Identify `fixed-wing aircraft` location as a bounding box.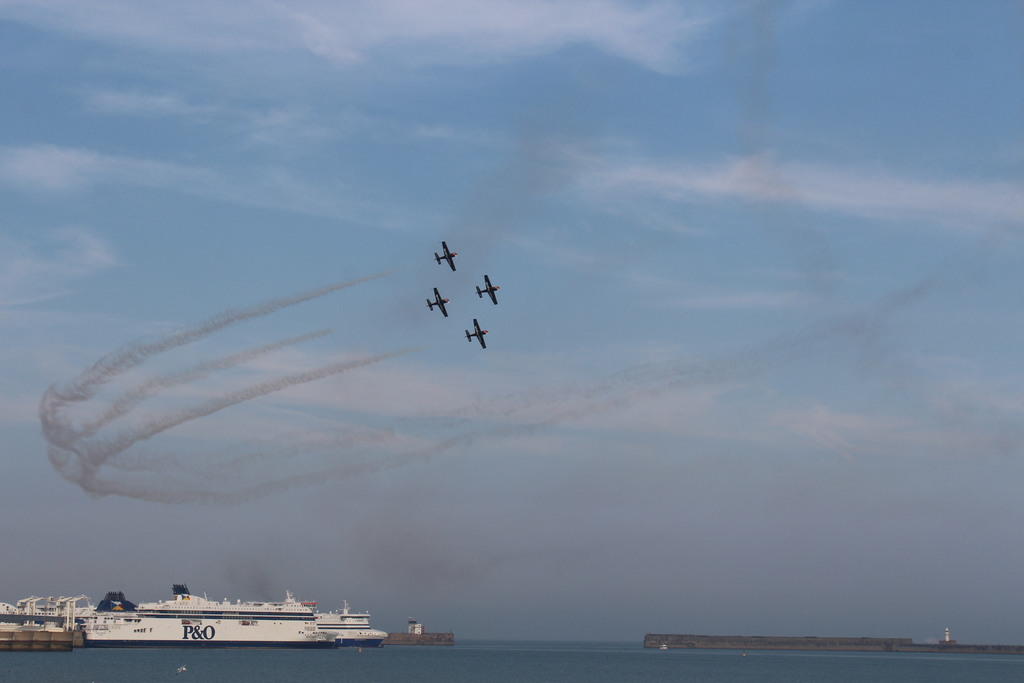
x1=432, y1=239, x2=461, y2=271.
